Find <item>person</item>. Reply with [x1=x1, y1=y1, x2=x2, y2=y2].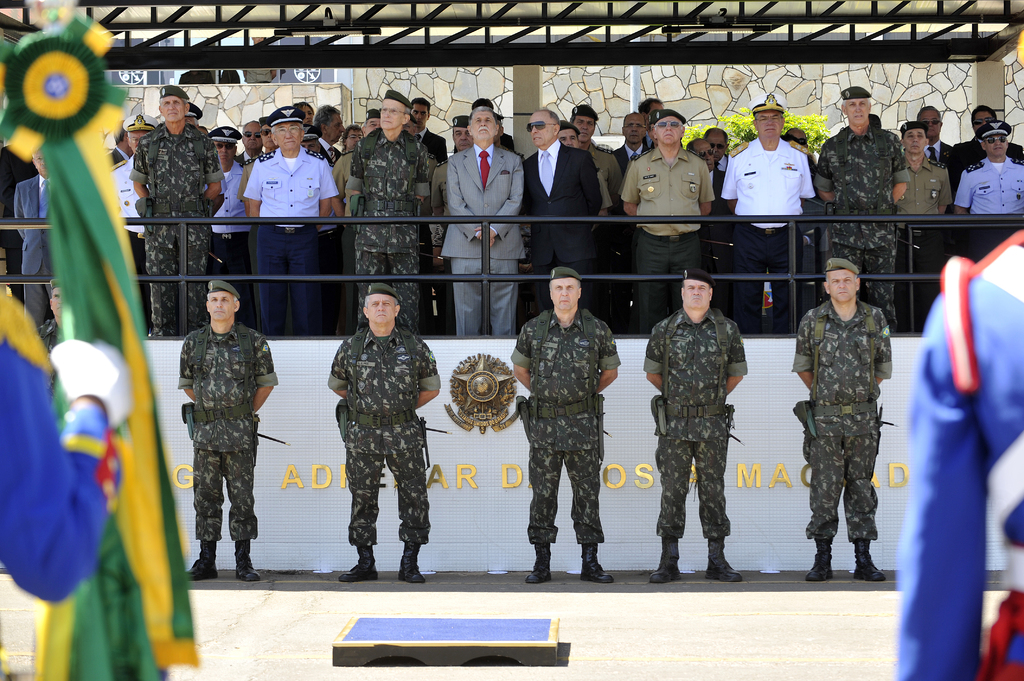
[x1=643, y1=267, x2=744, y2=584].
